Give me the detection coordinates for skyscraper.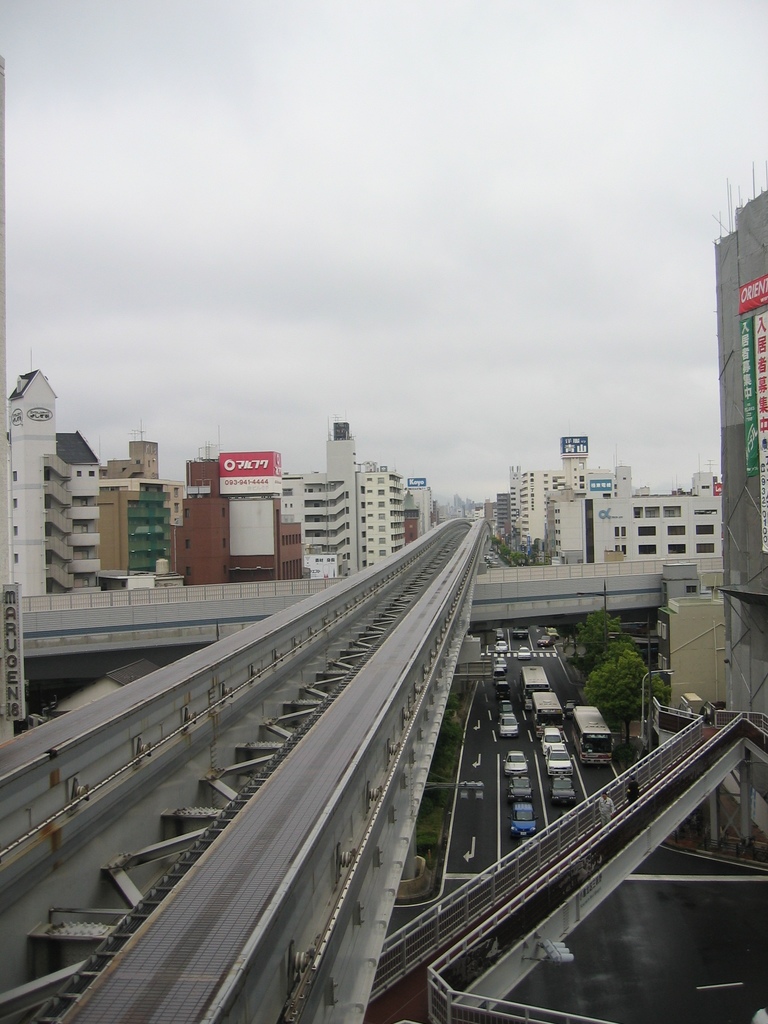
rect(35, 416, 109, 595).
